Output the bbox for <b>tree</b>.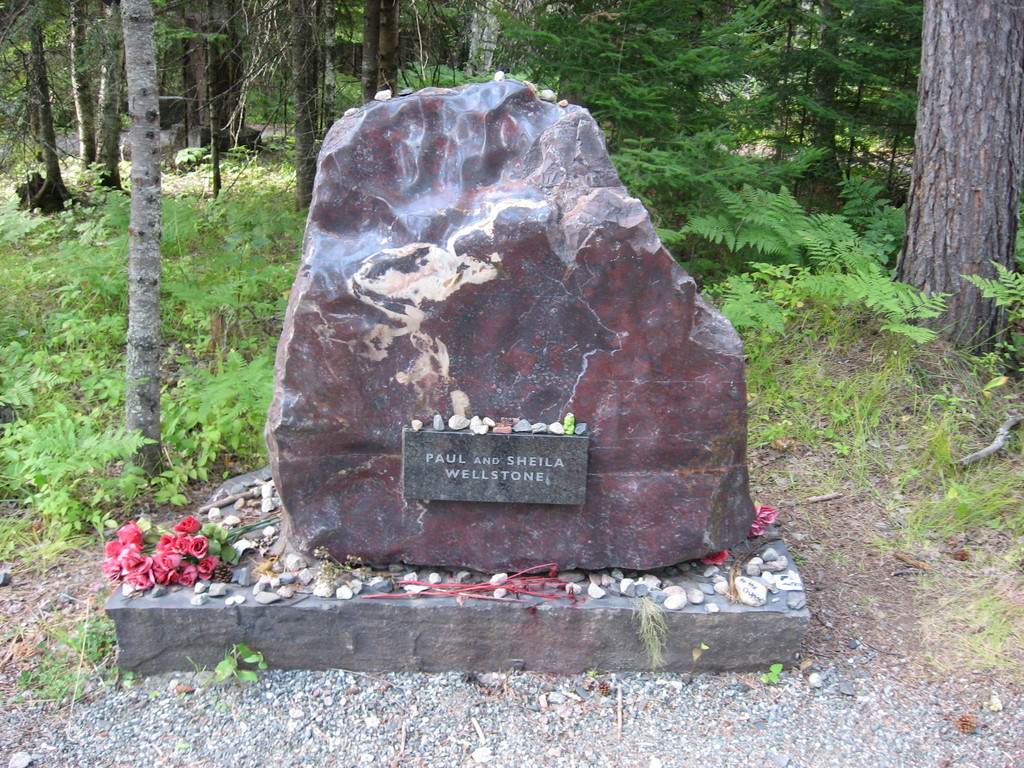
crop(387, 1, 488, 89).
